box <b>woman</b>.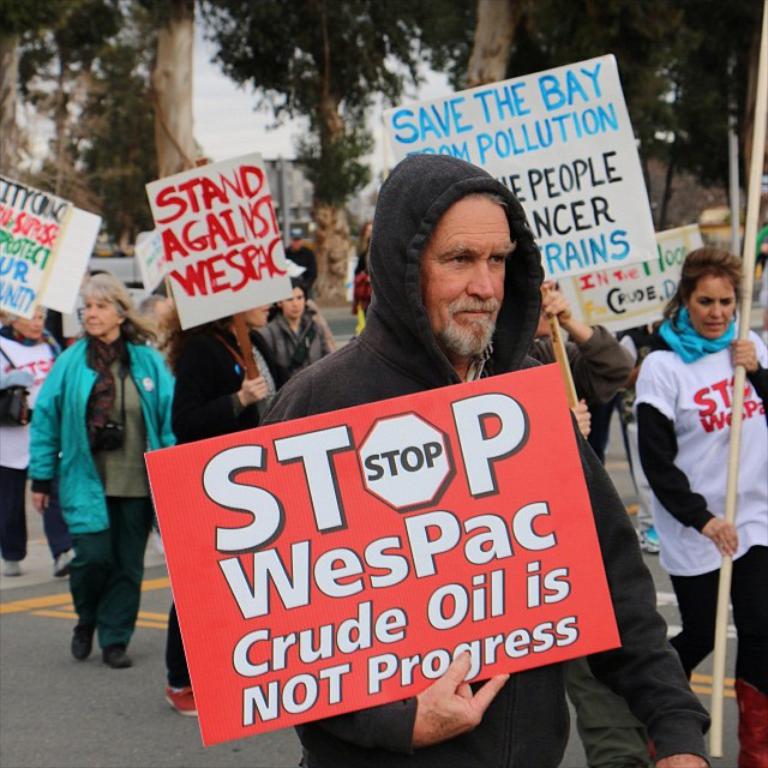
BBox(28, 266, 176, 671).
